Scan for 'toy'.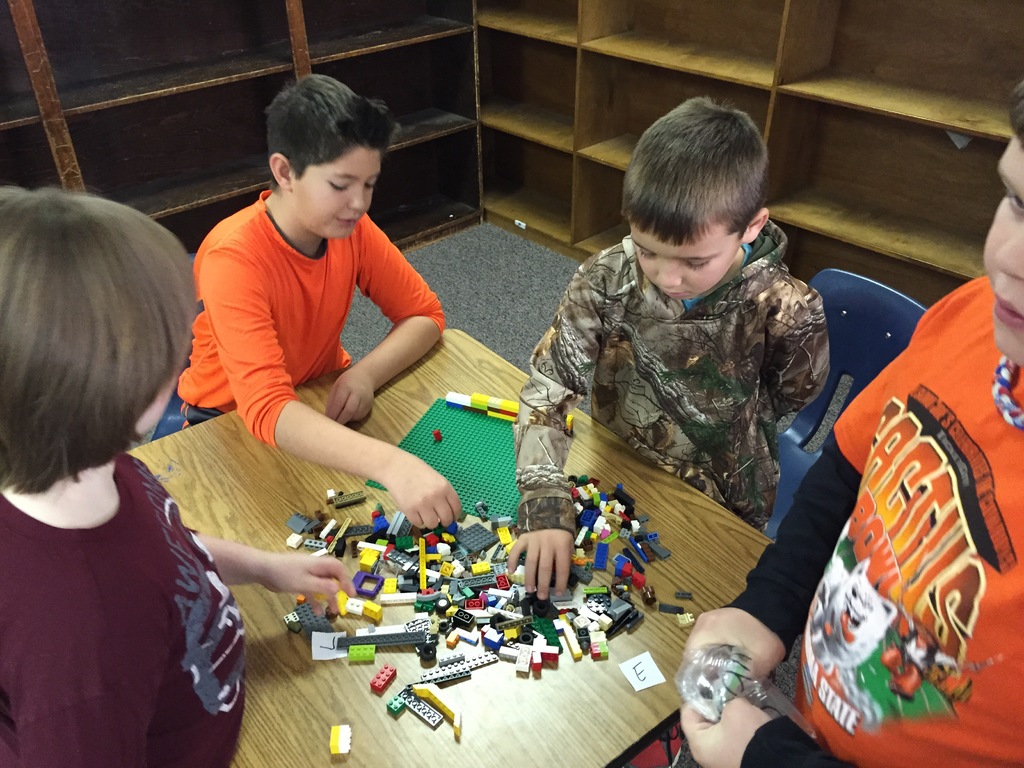
Scan result: locate(330, 725, 353, 757).
